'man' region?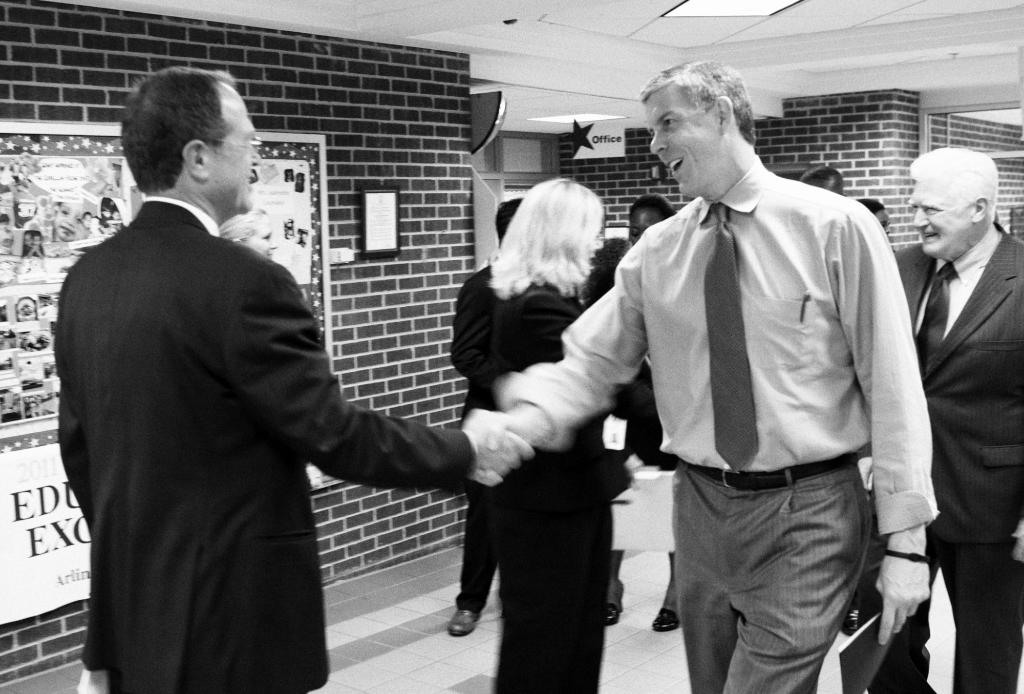
518:84:946:679
